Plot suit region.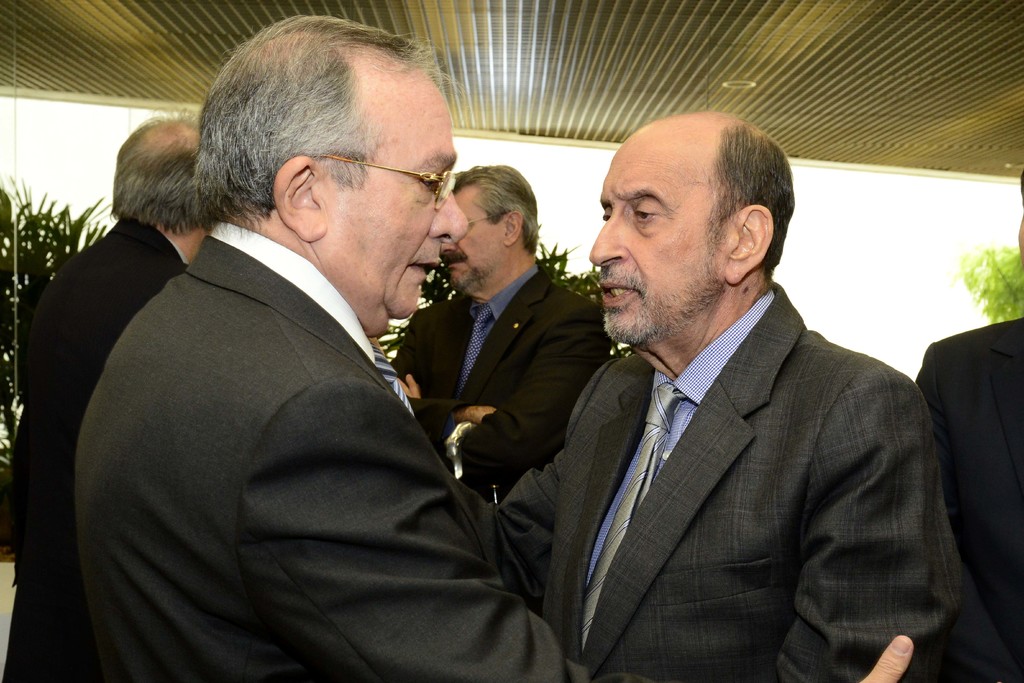
Plotted at select_region(916, 312, 1023, 681).
